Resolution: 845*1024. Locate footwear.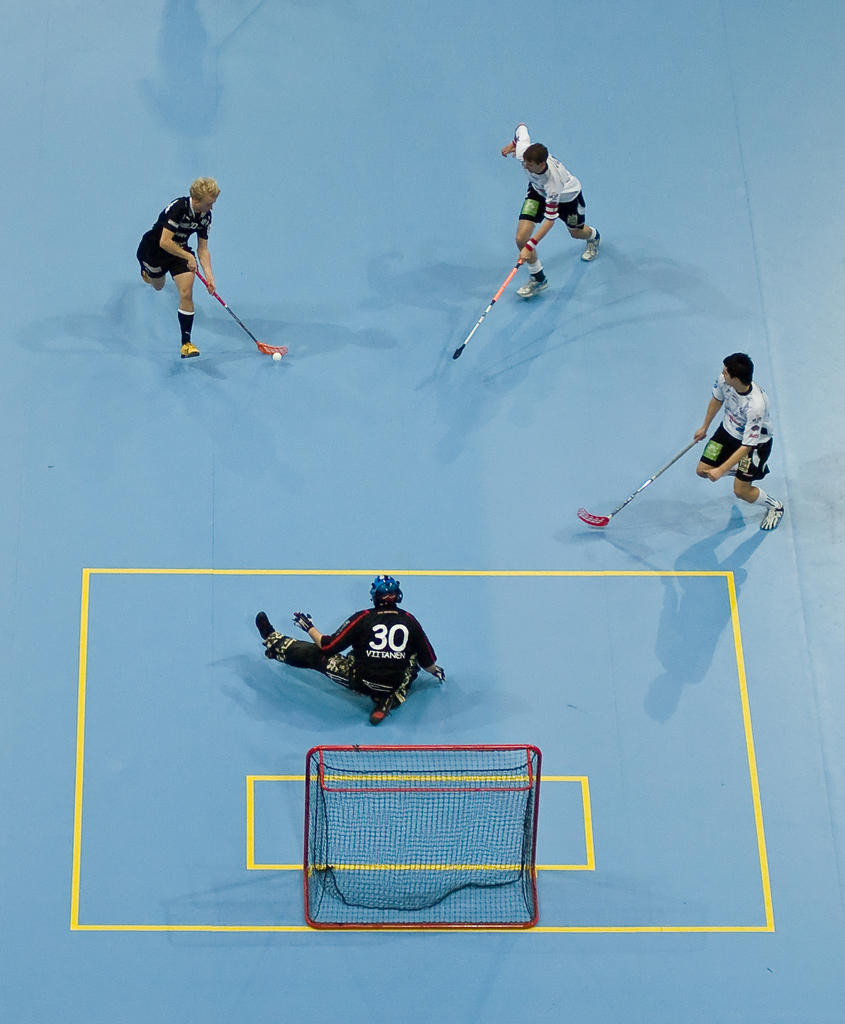
region(764, 499, 788, 534).
